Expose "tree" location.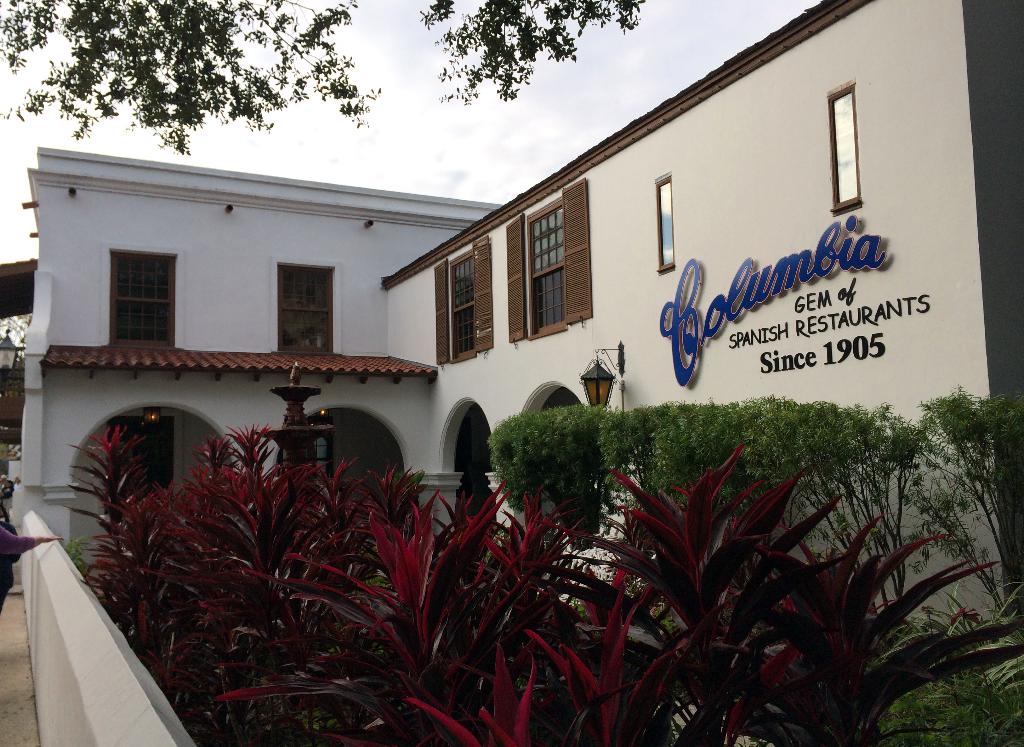
Exposed at <region>0, 0, 372, 157</region>.
